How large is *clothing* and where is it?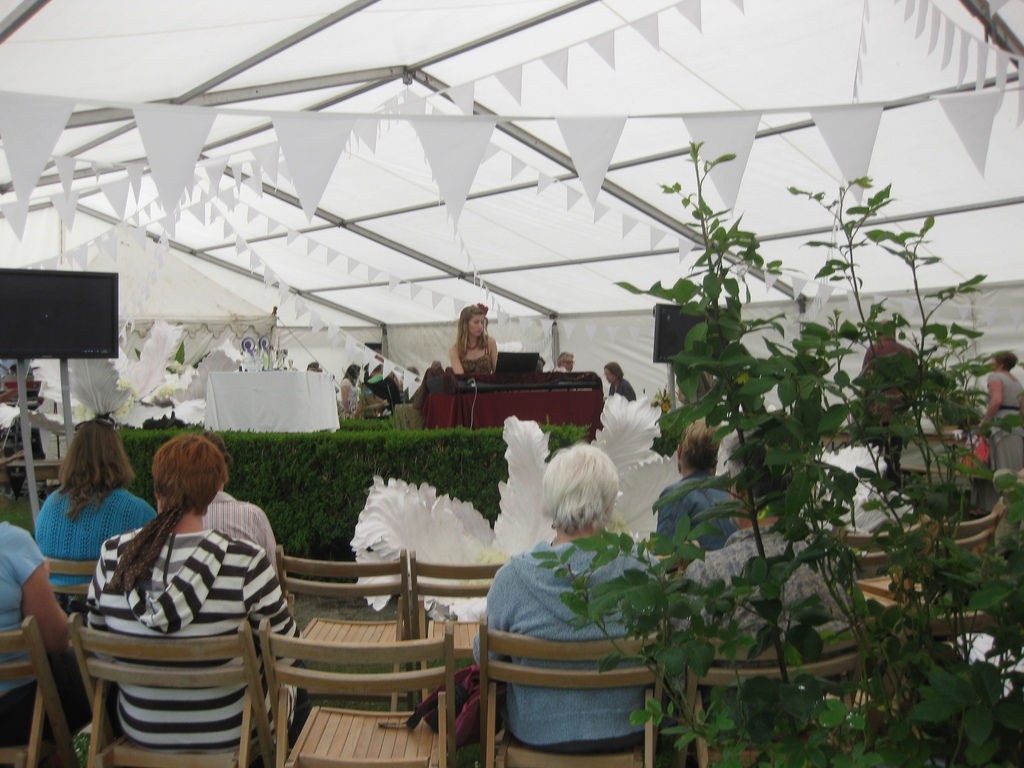
Bounding box: box=[472, 519, 667, 755].
